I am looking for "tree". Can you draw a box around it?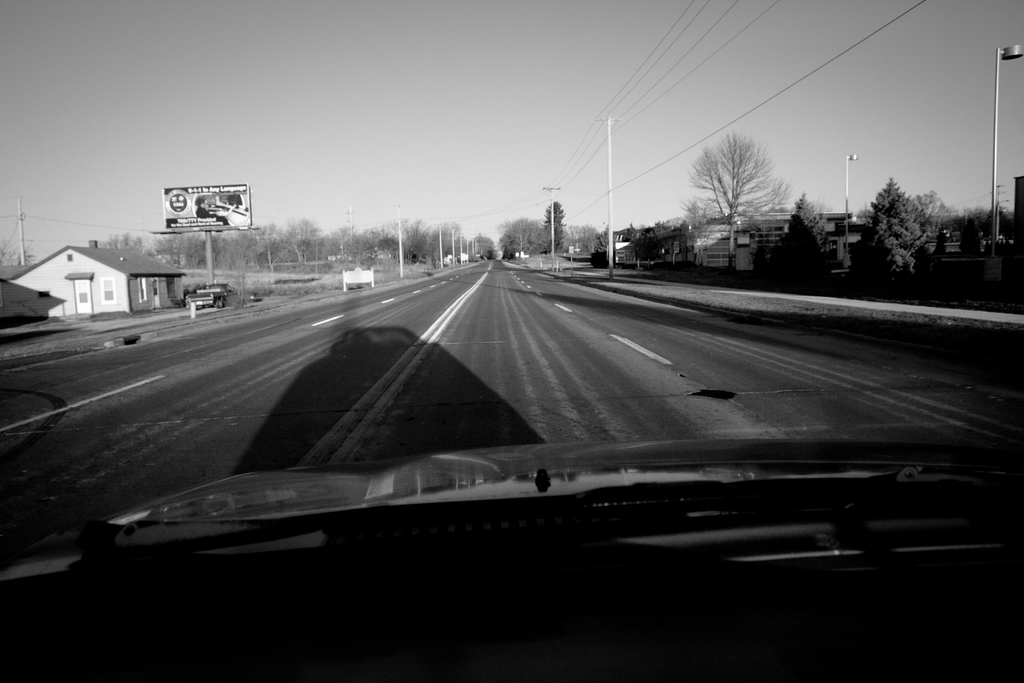
Sure, the bounding box is x1=1, y1=234, x2=37, y2=268.
